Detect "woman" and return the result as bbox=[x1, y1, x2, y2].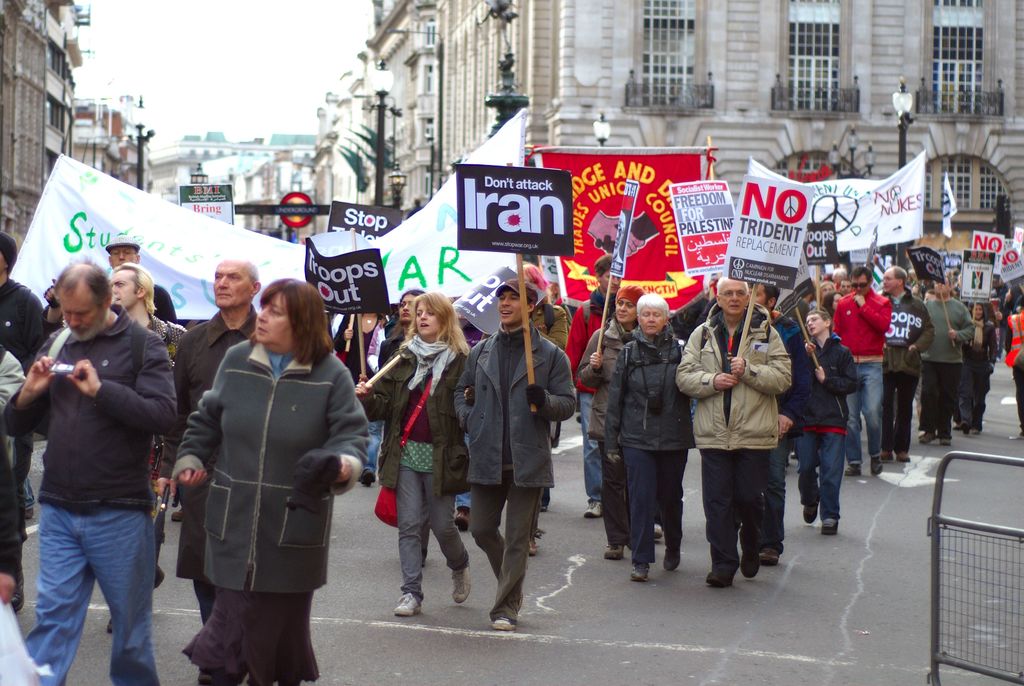
bbox=[606, 289, 701, 598].
